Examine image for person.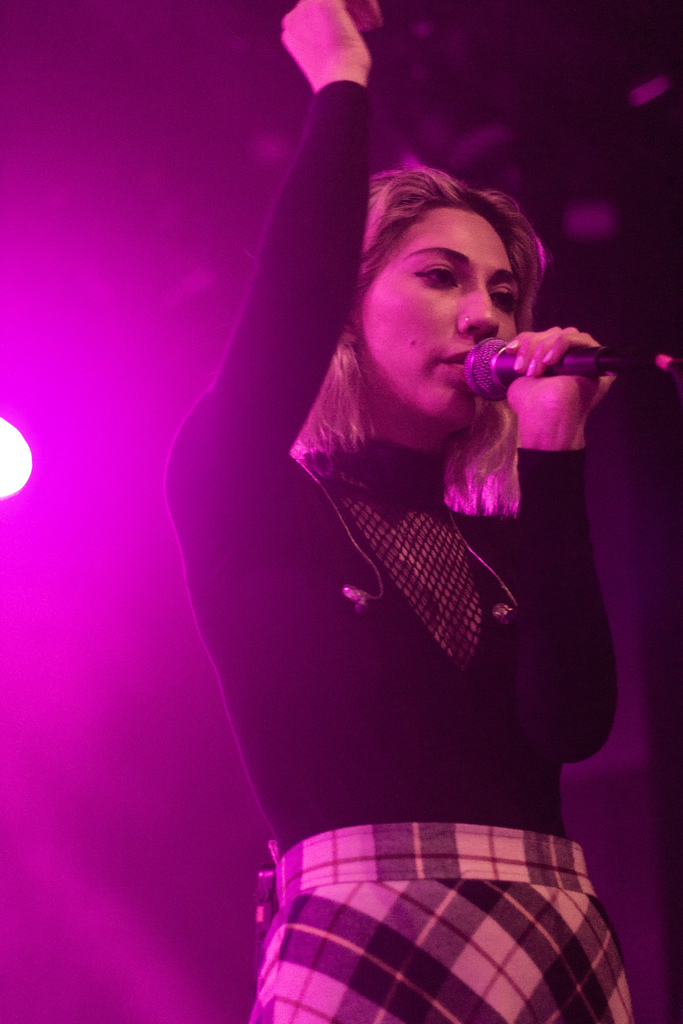
Examination result: [133, 122, 654, 1007].
